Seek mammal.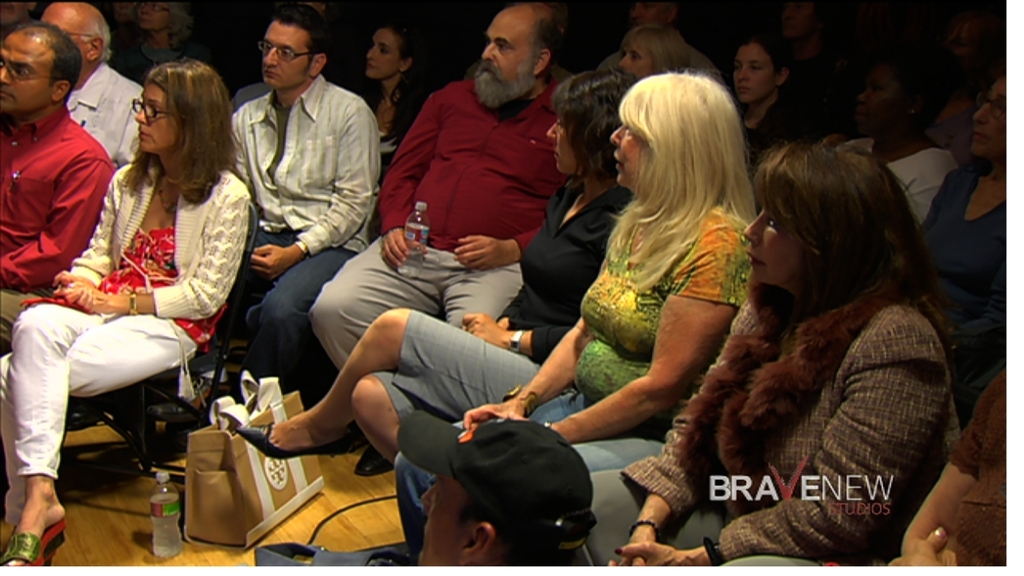
(x1=928, y1=11, x2=1007, y2=123).
